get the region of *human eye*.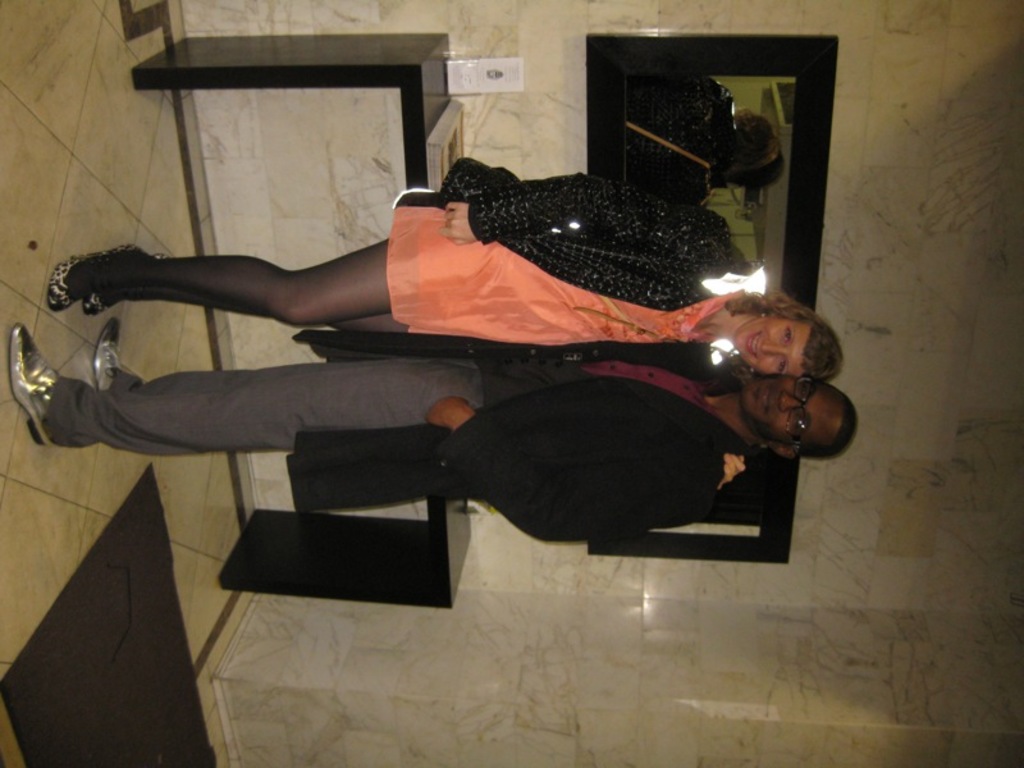
bbox=(781, 323, 792, 344).
